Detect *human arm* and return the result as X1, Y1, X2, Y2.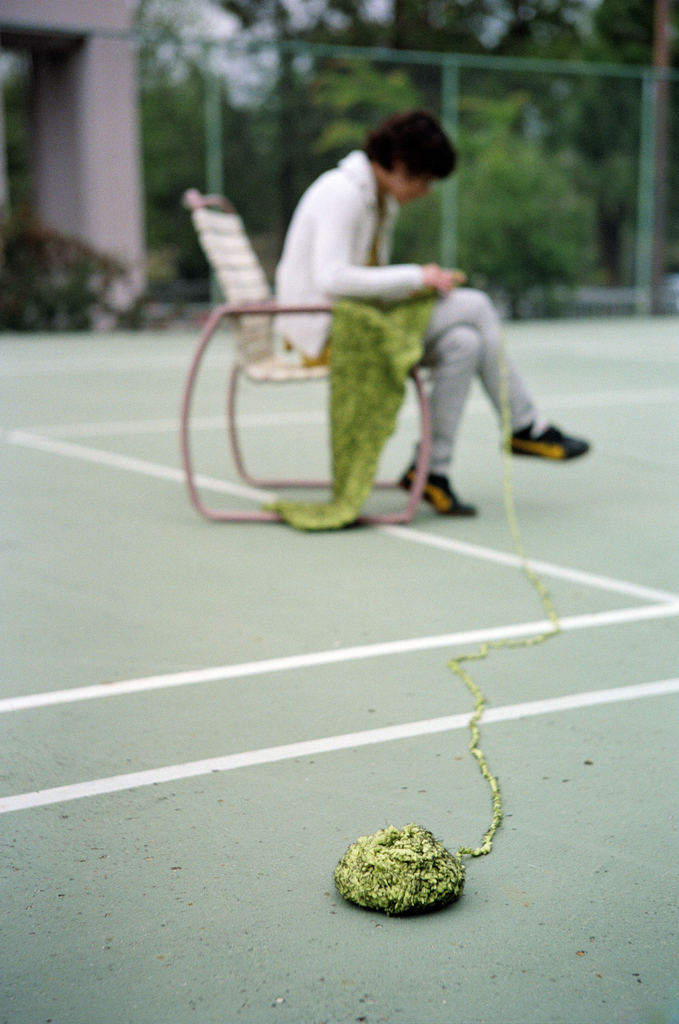
321, 195, 468, 301.
